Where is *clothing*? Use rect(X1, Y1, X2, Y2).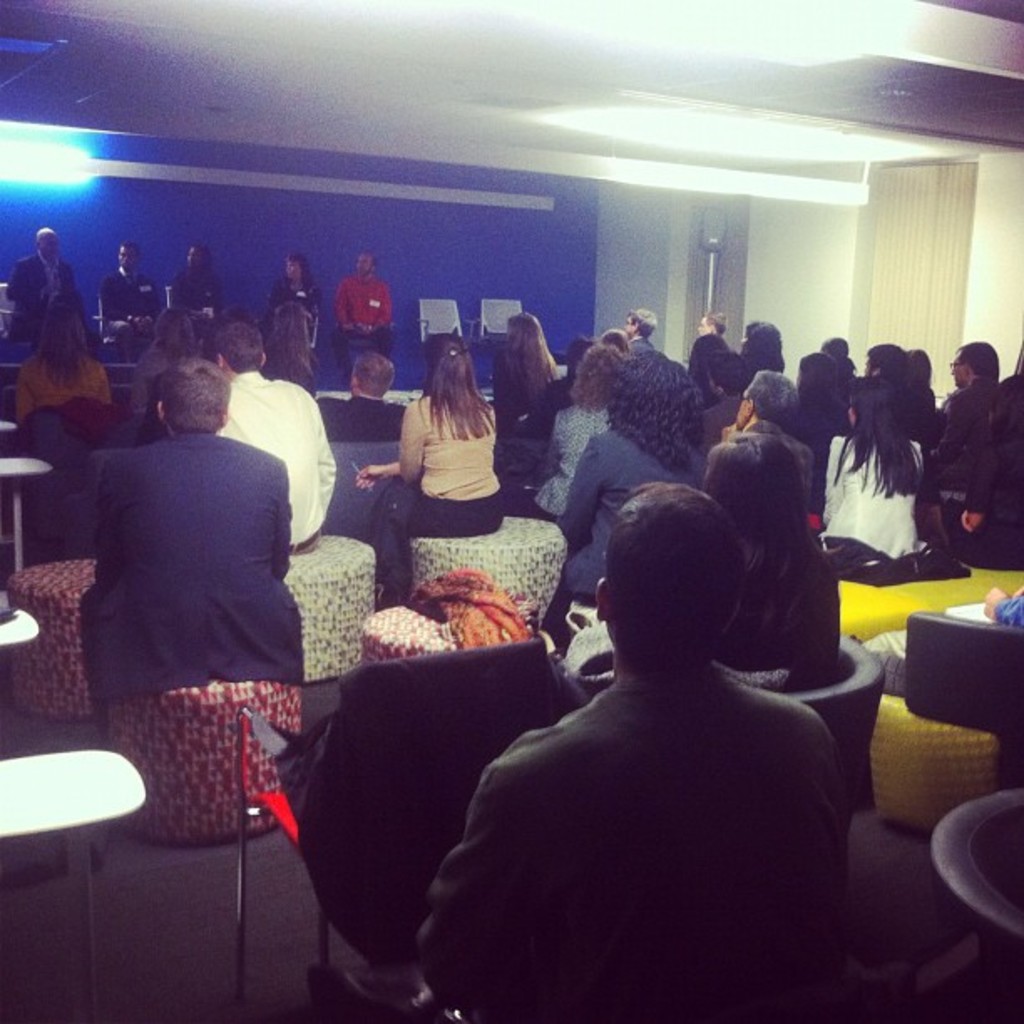
rect(847, 370, 919, 430).
